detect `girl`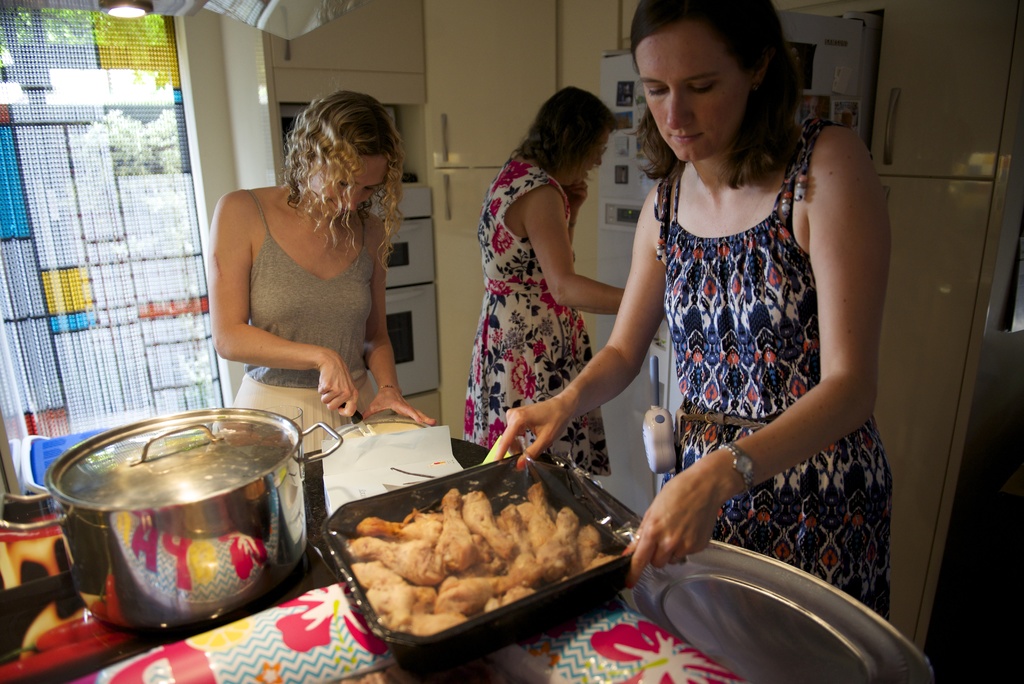
pyautogui.locateOnScreen(461, 78, 627, 488)
